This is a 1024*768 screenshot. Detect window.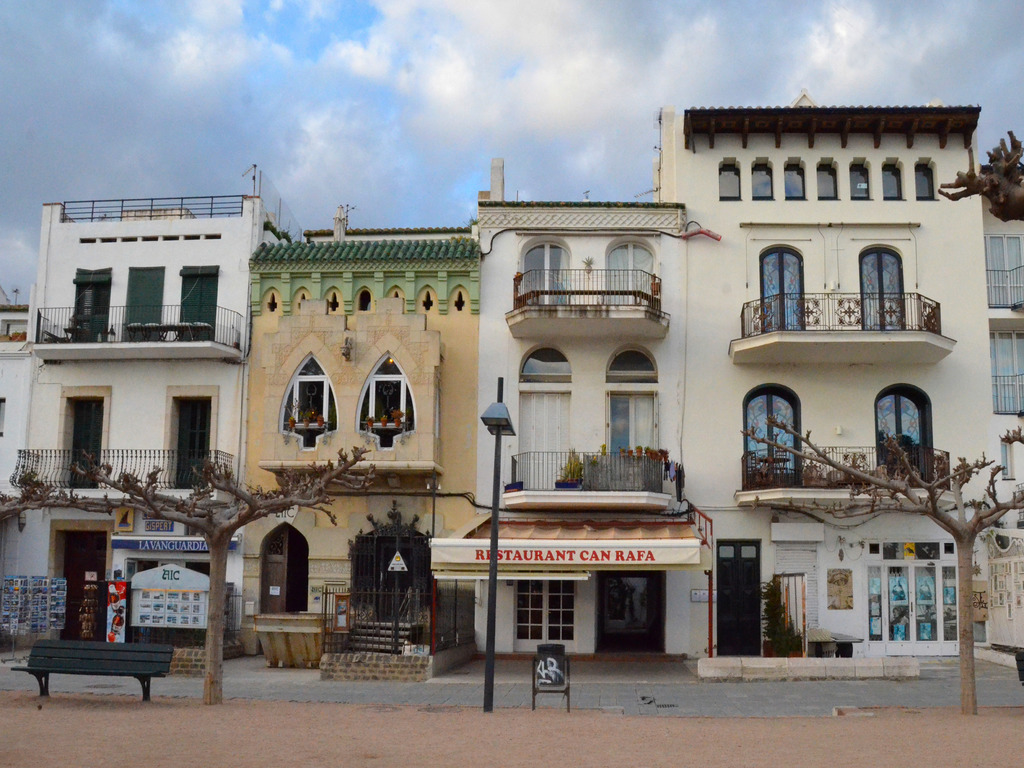
locate(986, 330, 1023, 409).
